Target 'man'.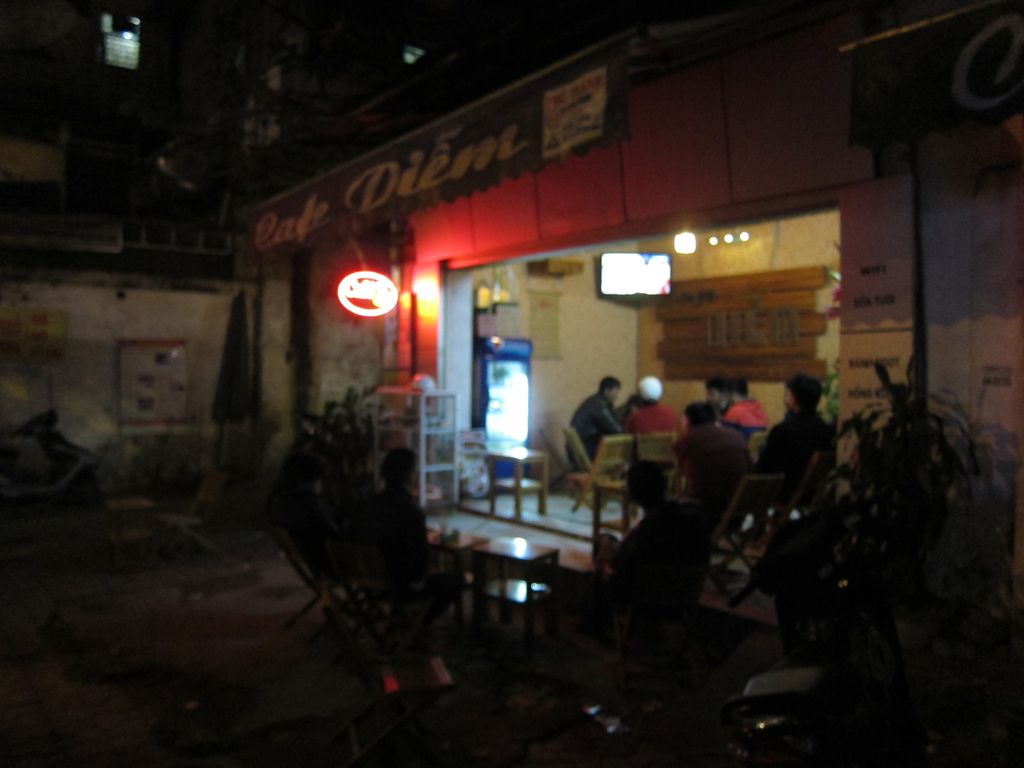
Target region: box=[721, 377, 768, 439].
